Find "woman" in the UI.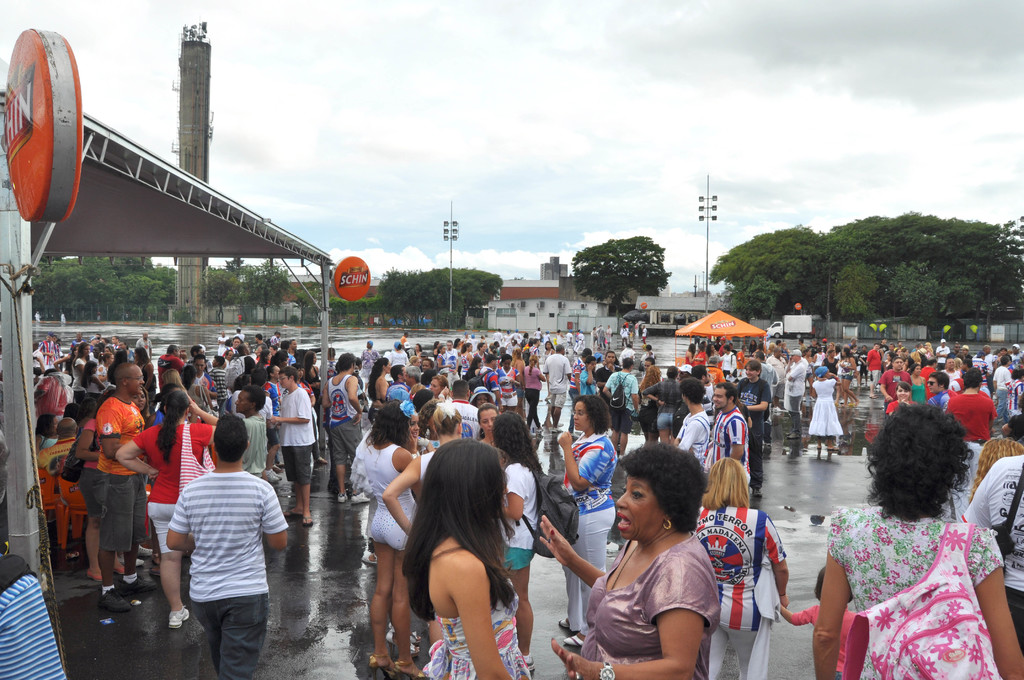
UI element at (116, 392, 225, 631).
